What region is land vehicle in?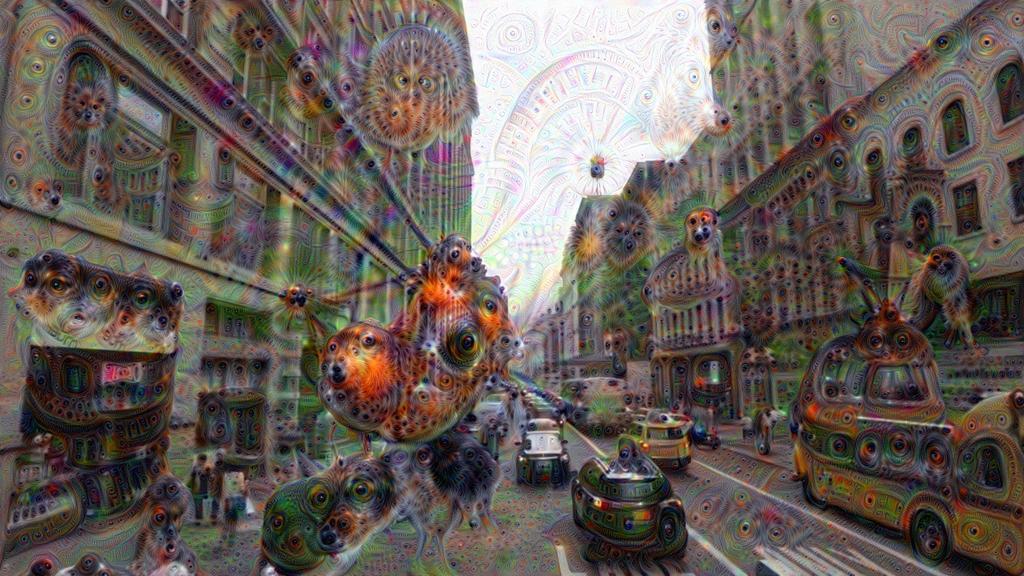
l=567, t=378, r=632, b=434.
